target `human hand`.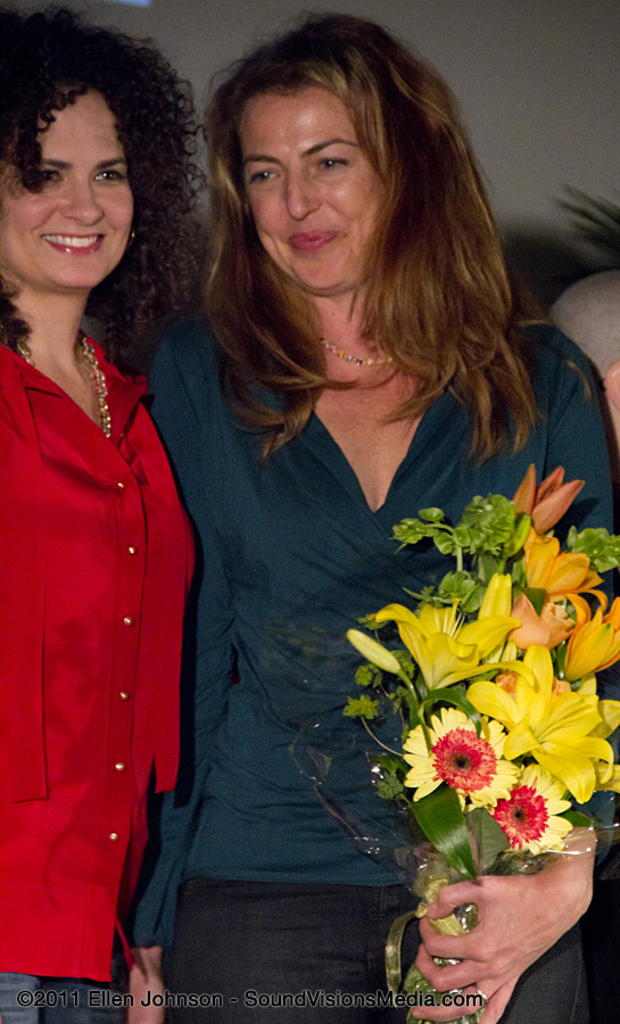
Target region: Rect(407, 867, 597, 1023).
